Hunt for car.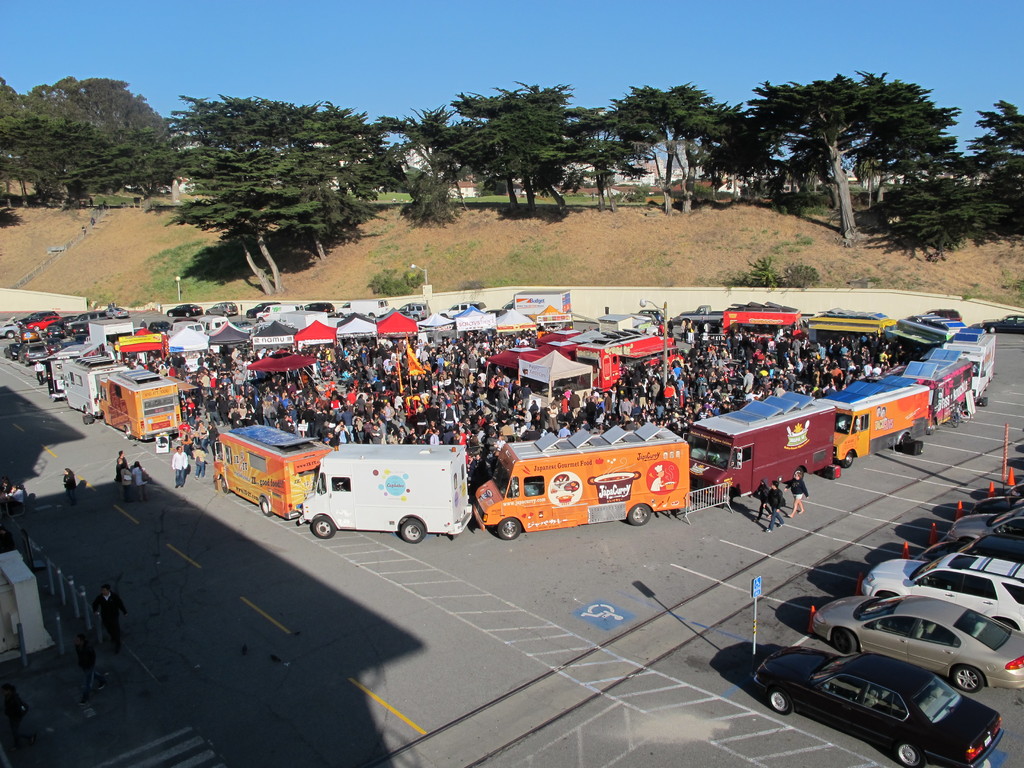
Hunted down at 103/306/128/321.
